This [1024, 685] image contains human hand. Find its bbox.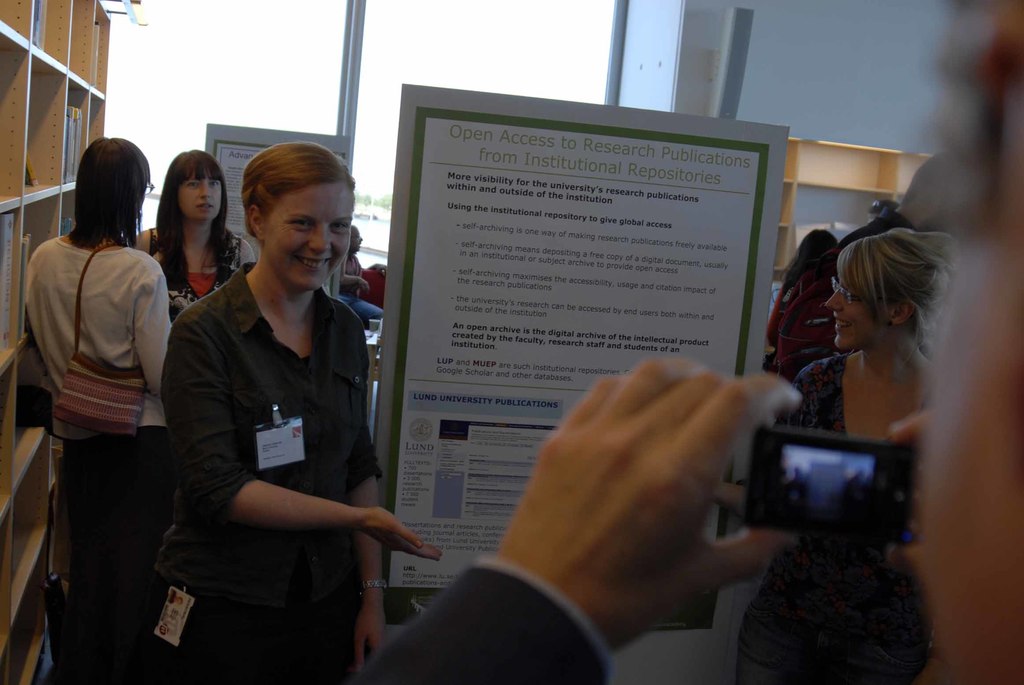
{"left": 358, "top": 503, "right": 448, "bottom": 565}.
